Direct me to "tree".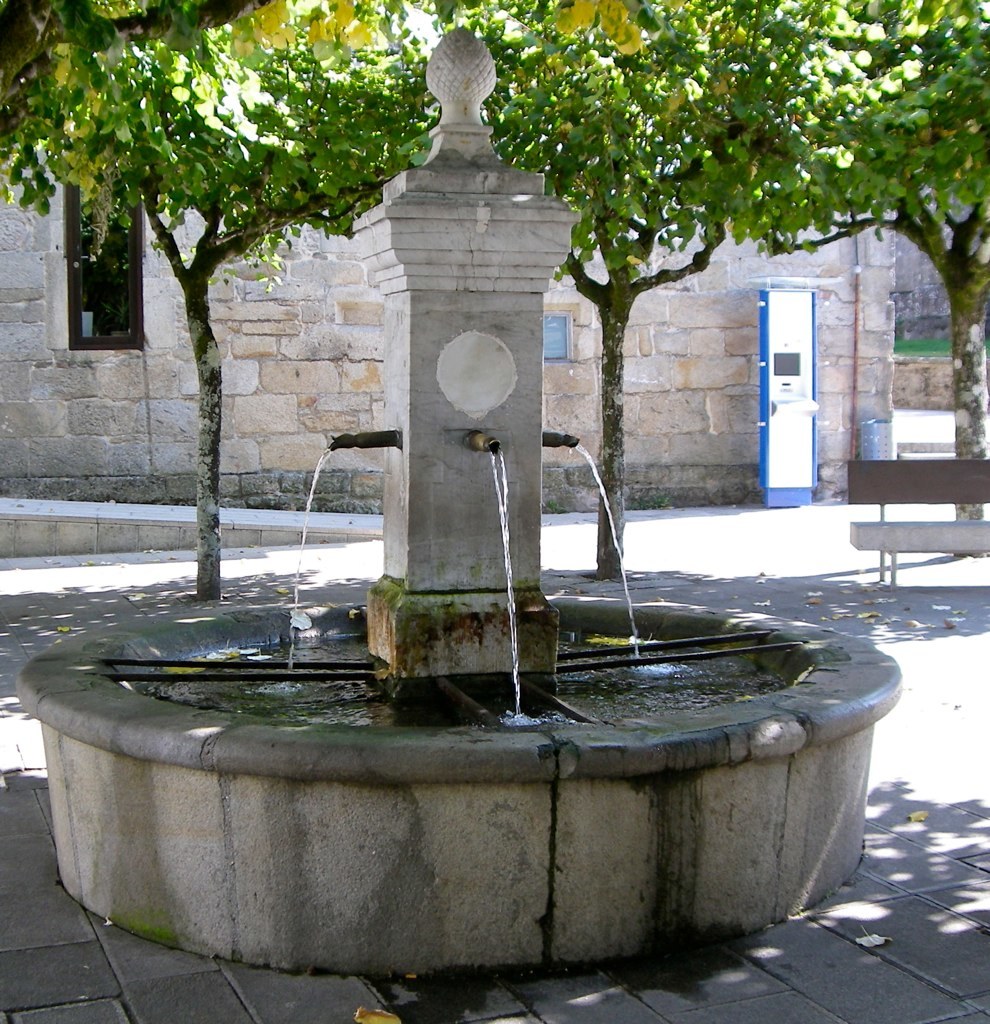
Direction: 429:0:853:579.
